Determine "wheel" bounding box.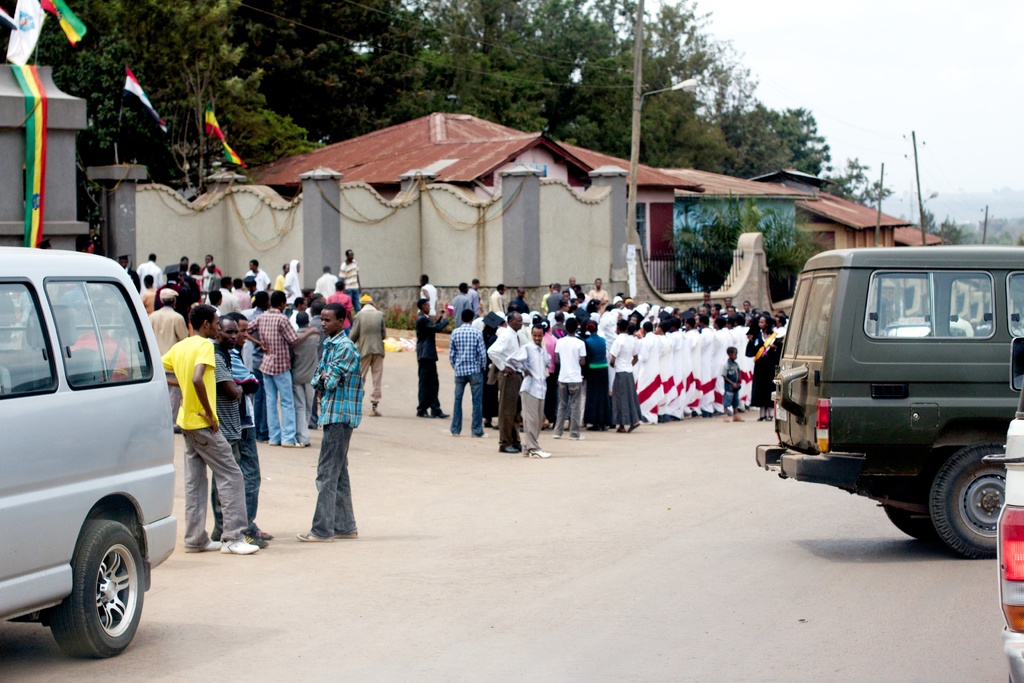
Determined: select_region(50, 515, 147, 655).
